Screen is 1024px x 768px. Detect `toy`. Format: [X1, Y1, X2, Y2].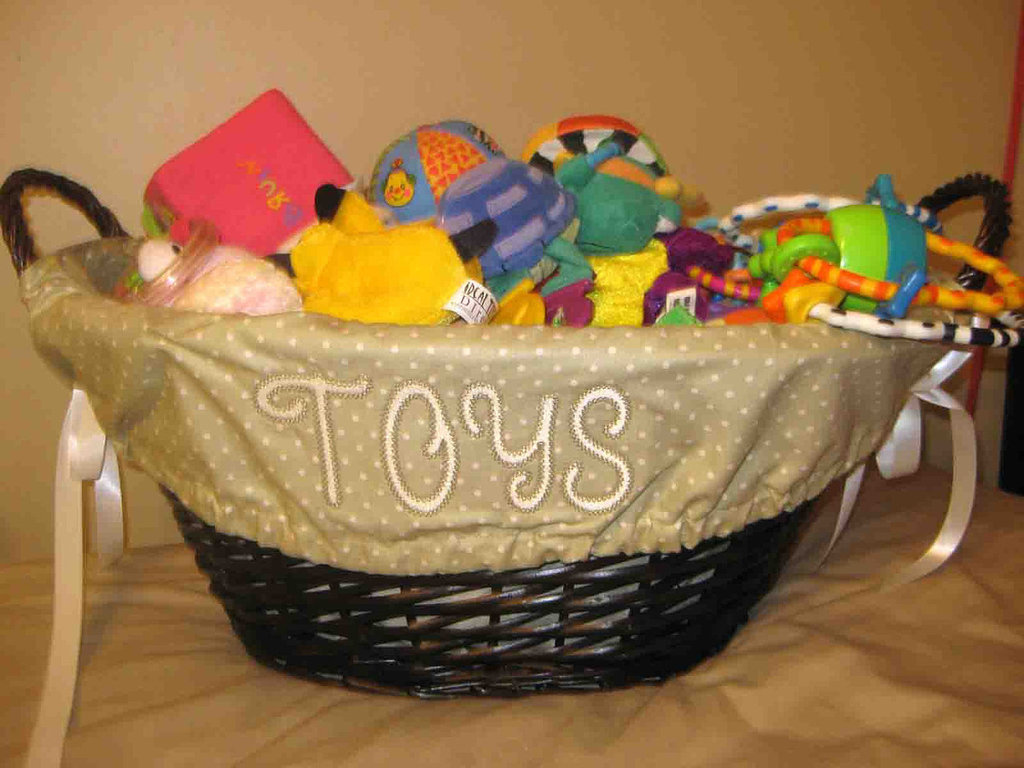
[547, 140, 681, 262].
